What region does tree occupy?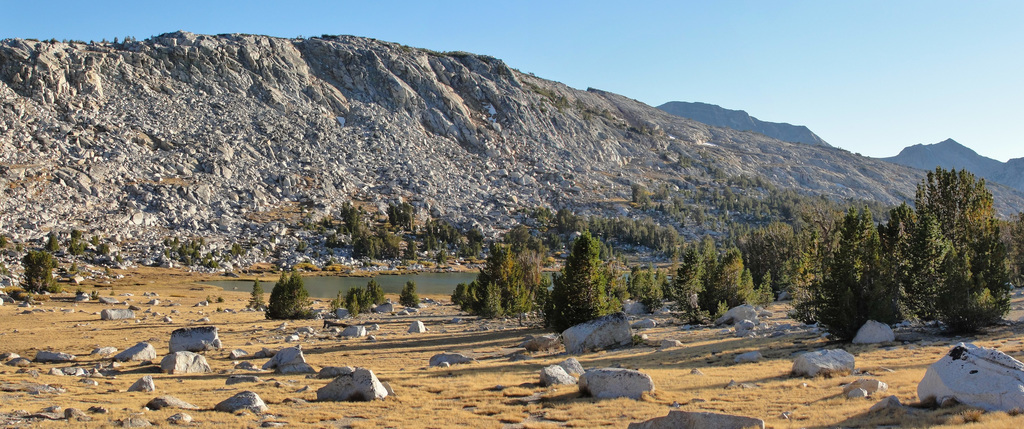
<bbox>262, 267, 287, 323</bbox>.
